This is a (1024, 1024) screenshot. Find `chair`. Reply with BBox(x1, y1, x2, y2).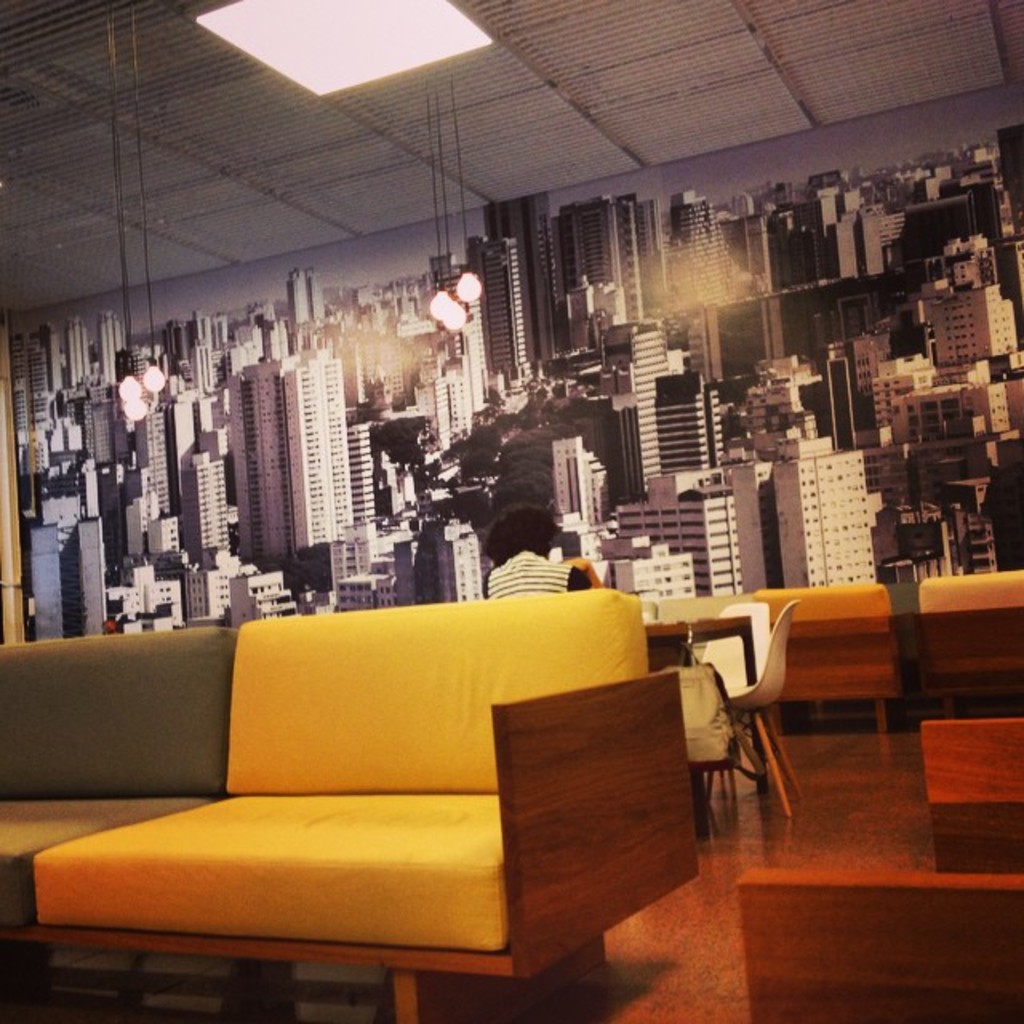
BBox(656, 590, 771, 798).
